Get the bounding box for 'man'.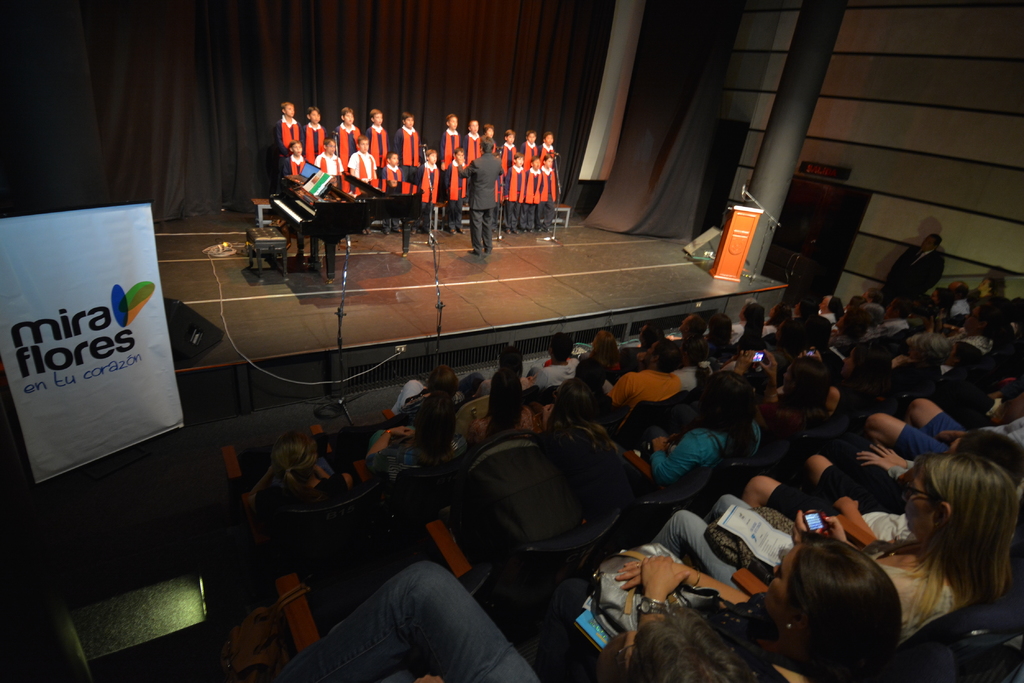
883:231:944:298.
